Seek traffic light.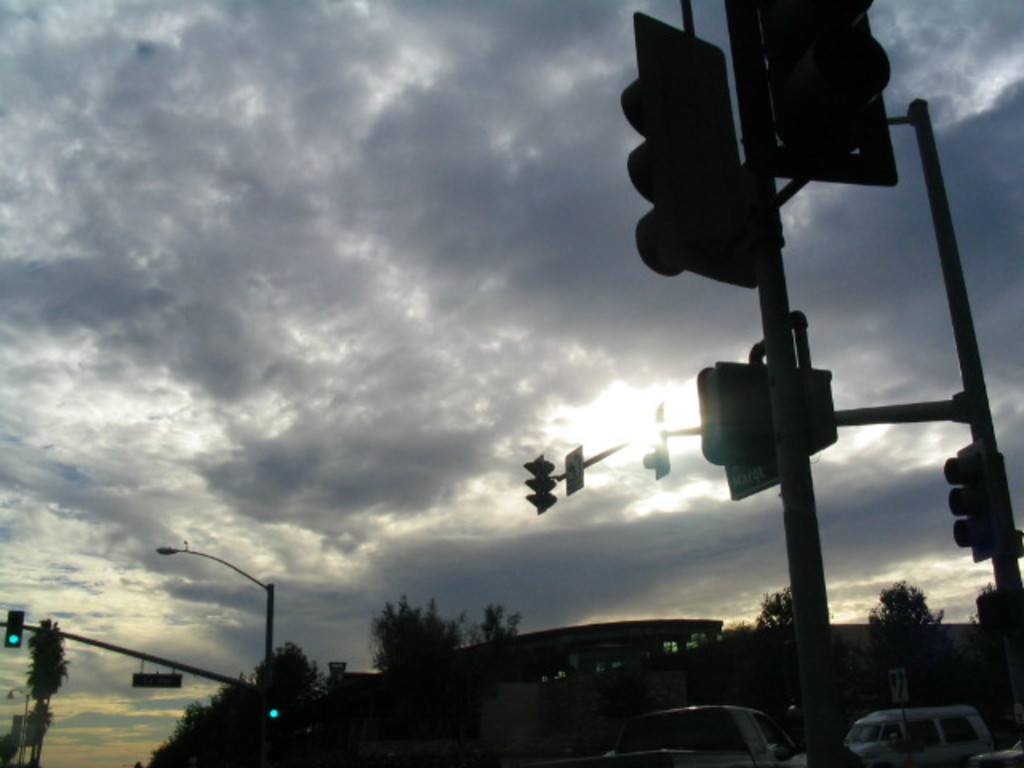
crop(5, 613, 24, 650).
